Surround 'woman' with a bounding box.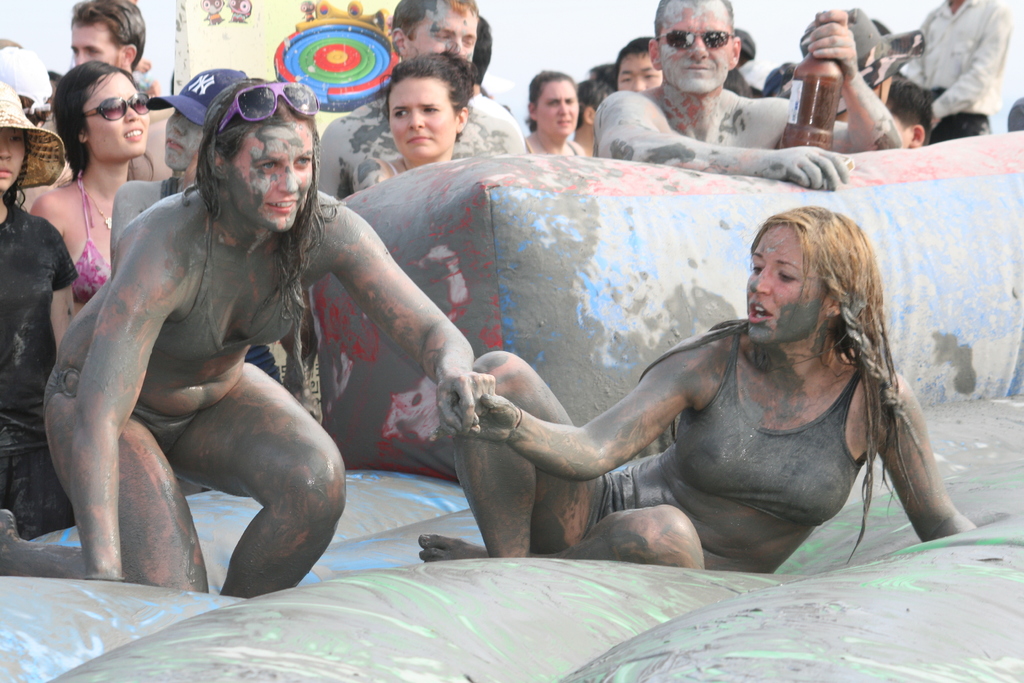
<bbox>0, 83, 77, 533</bbox>.
